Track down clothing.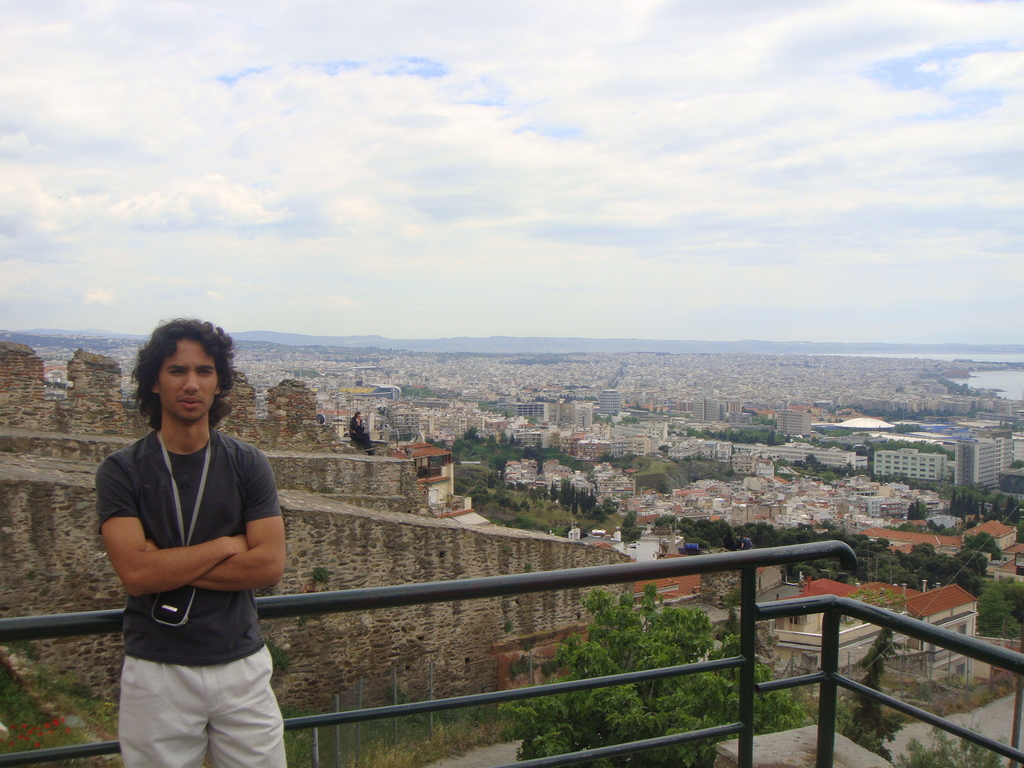
Tracked to (349, 417, 373, 451).
